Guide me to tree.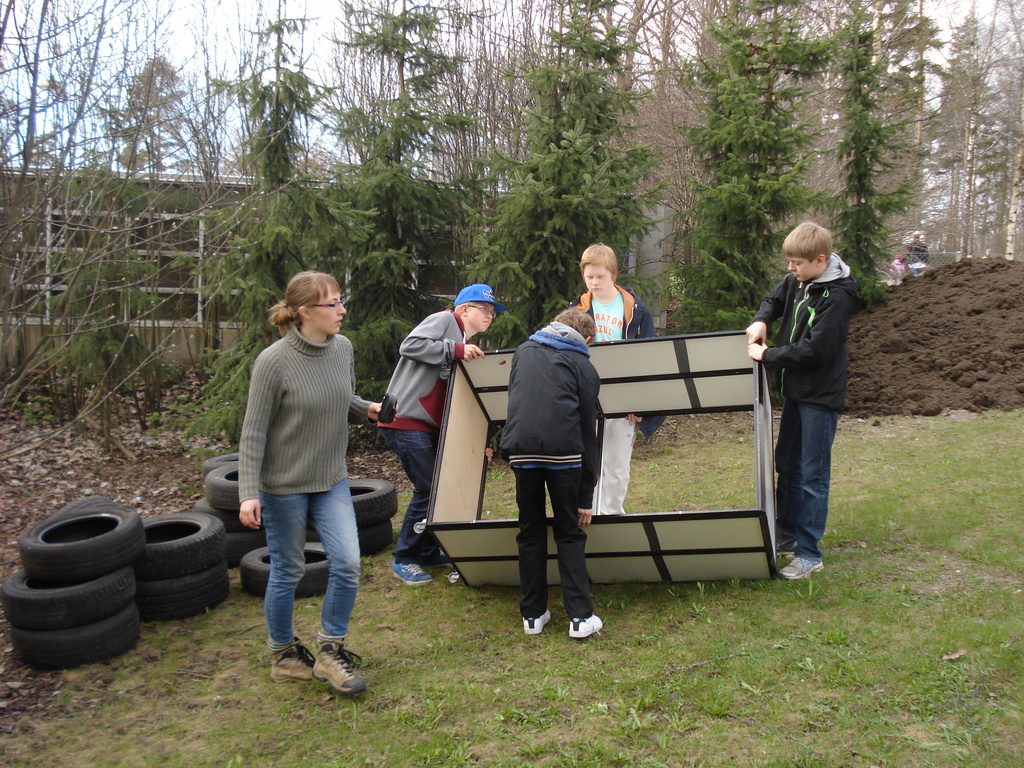
Guidance: <box>817,16,924,319</box>.
